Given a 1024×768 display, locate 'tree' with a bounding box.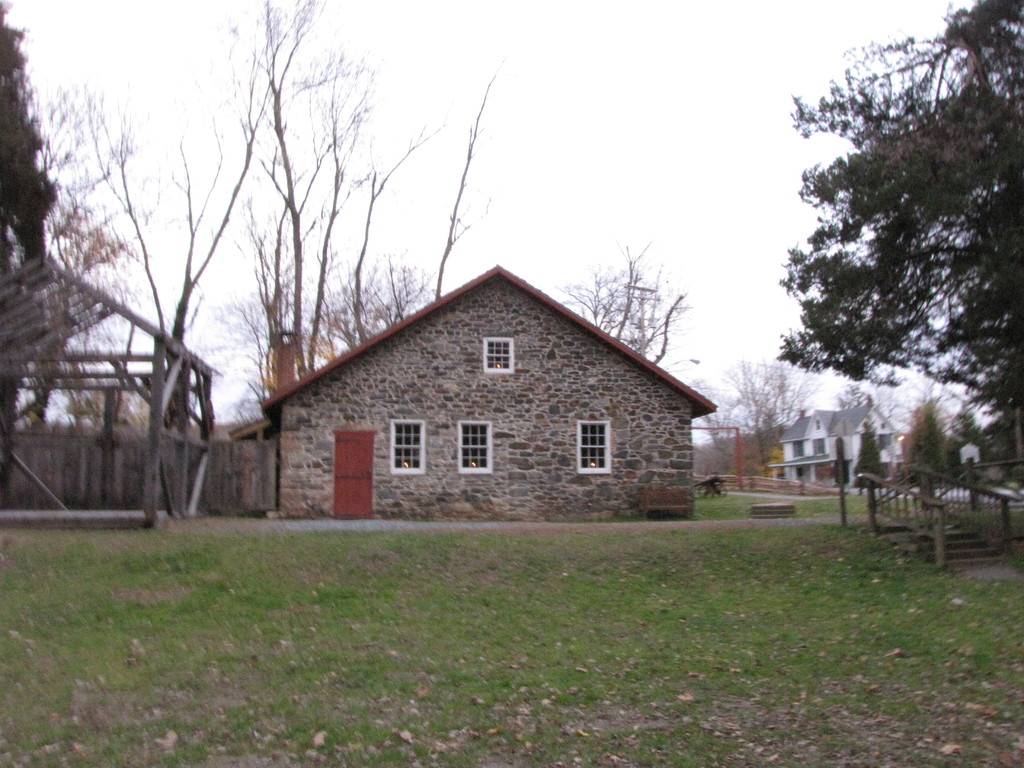
Located: left=685, top=353, right=830, bottom=471.
